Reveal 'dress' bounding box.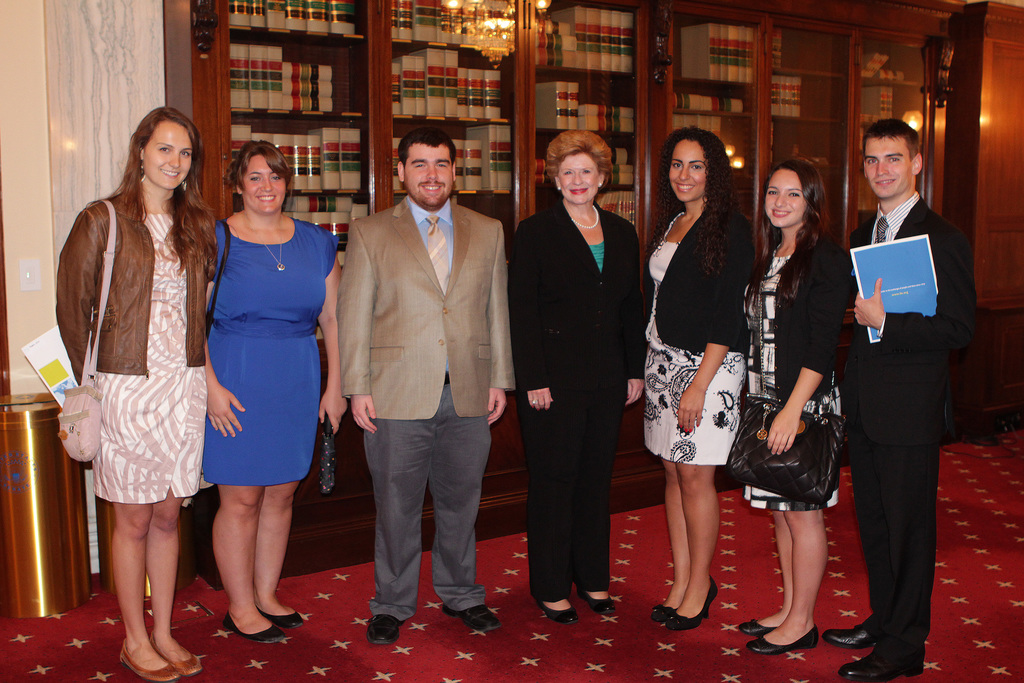
Revealed: bbox(189, 251, 317, 486).
